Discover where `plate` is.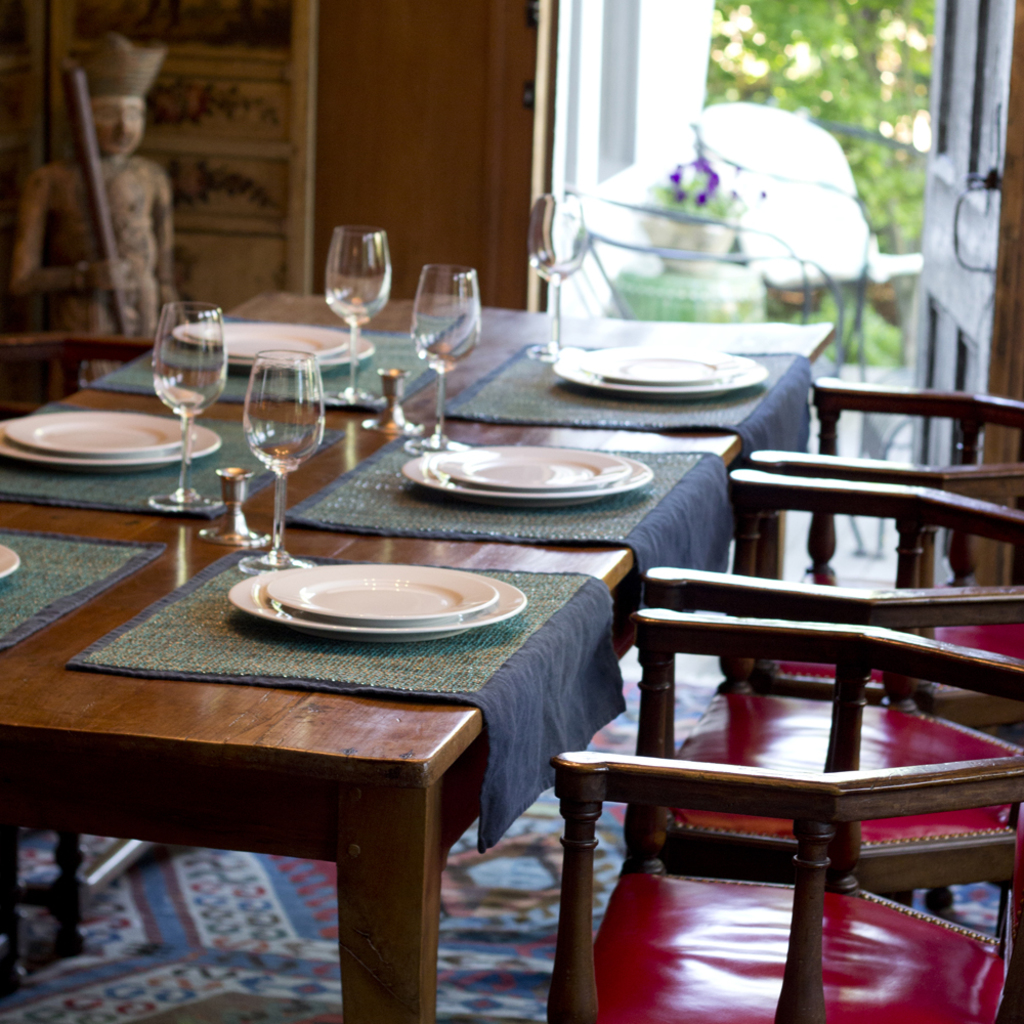
Discovered at rect(0, 549, 23, 583).
